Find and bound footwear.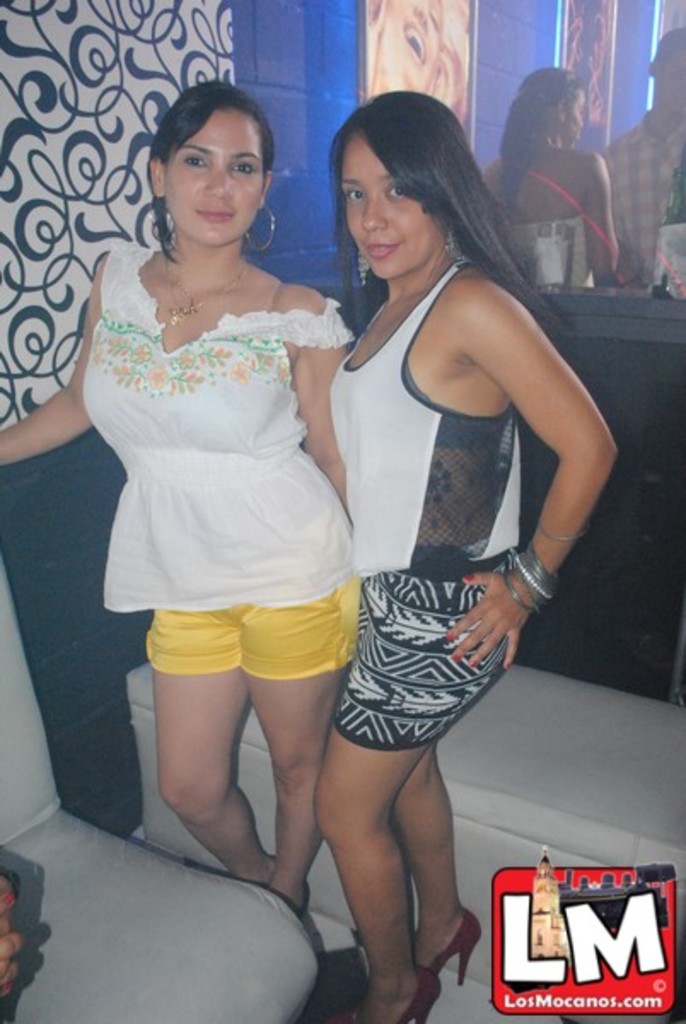
Bound: left=394, top=963, right=437, bottom=1022.
